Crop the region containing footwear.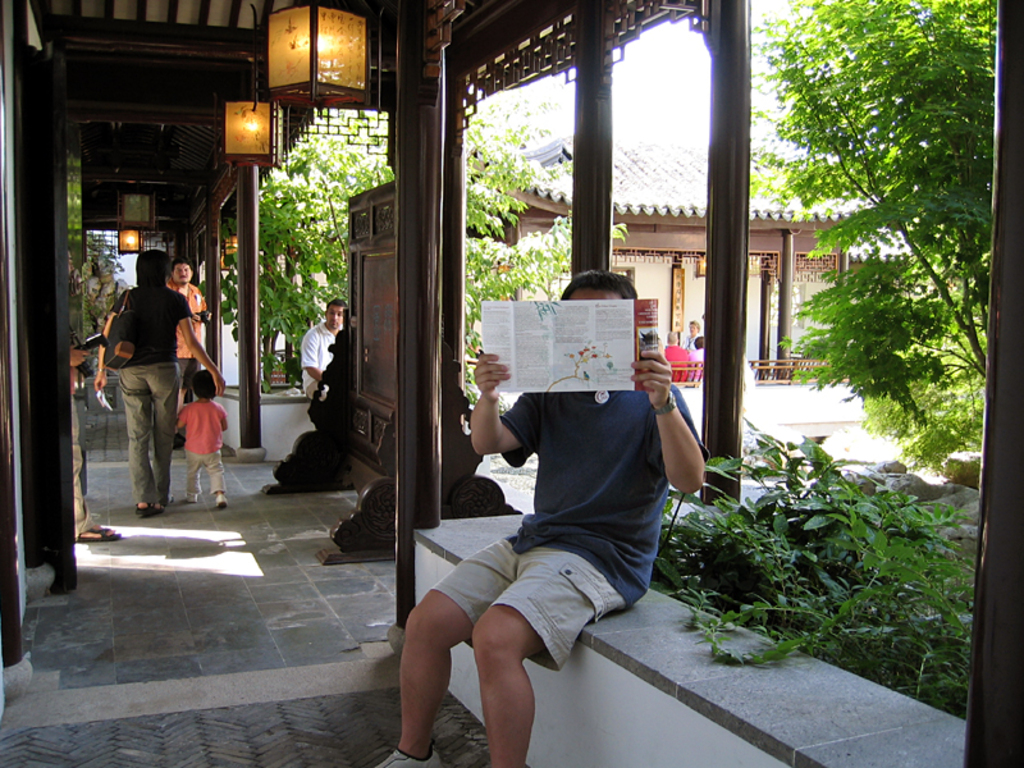
Crop region: (left=88, top=525, right=119, bottom=540).
